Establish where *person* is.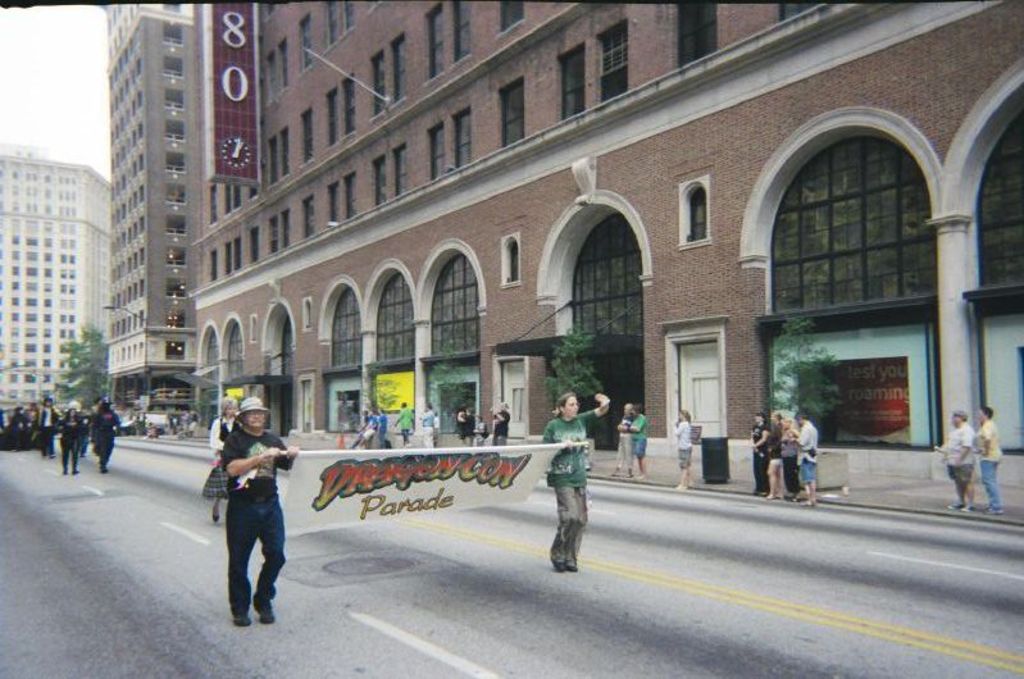
Established at {"left": 779, "top": 413, "right": 798, "bottom": 501}.
